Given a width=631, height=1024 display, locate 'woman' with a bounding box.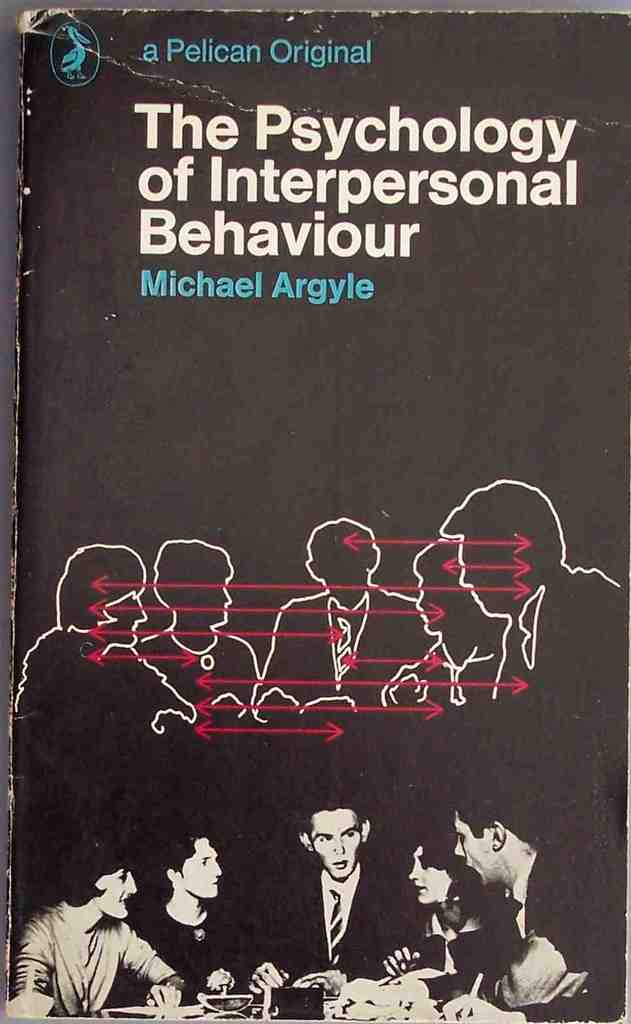
Located: (386,838,513,990).
